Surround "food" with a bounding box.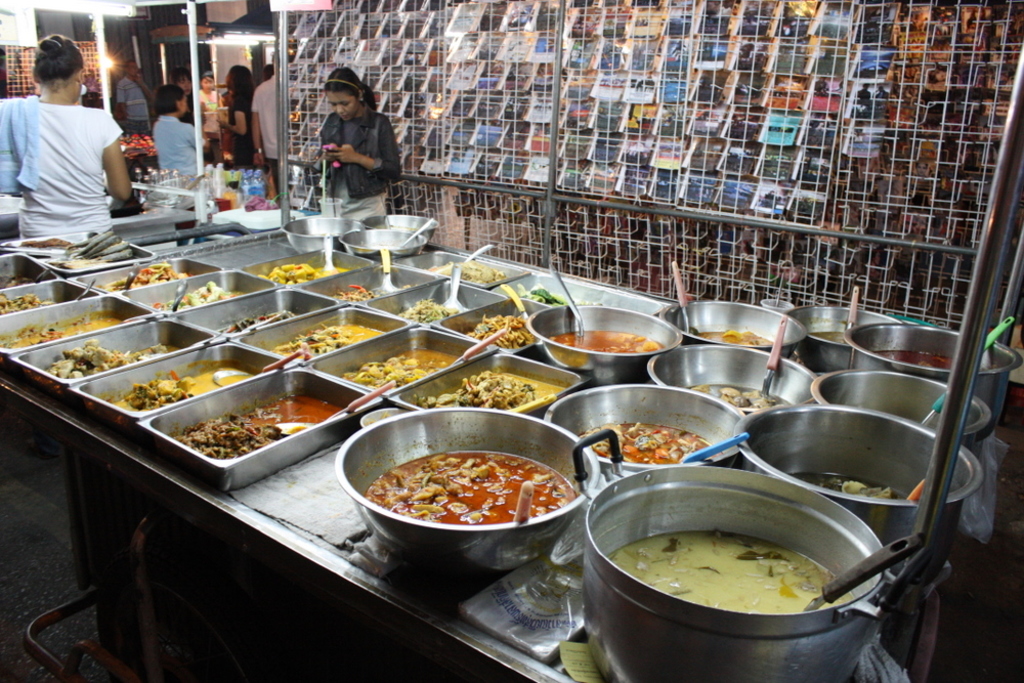
x1=0 y1=273 x2=29 y2=289.
